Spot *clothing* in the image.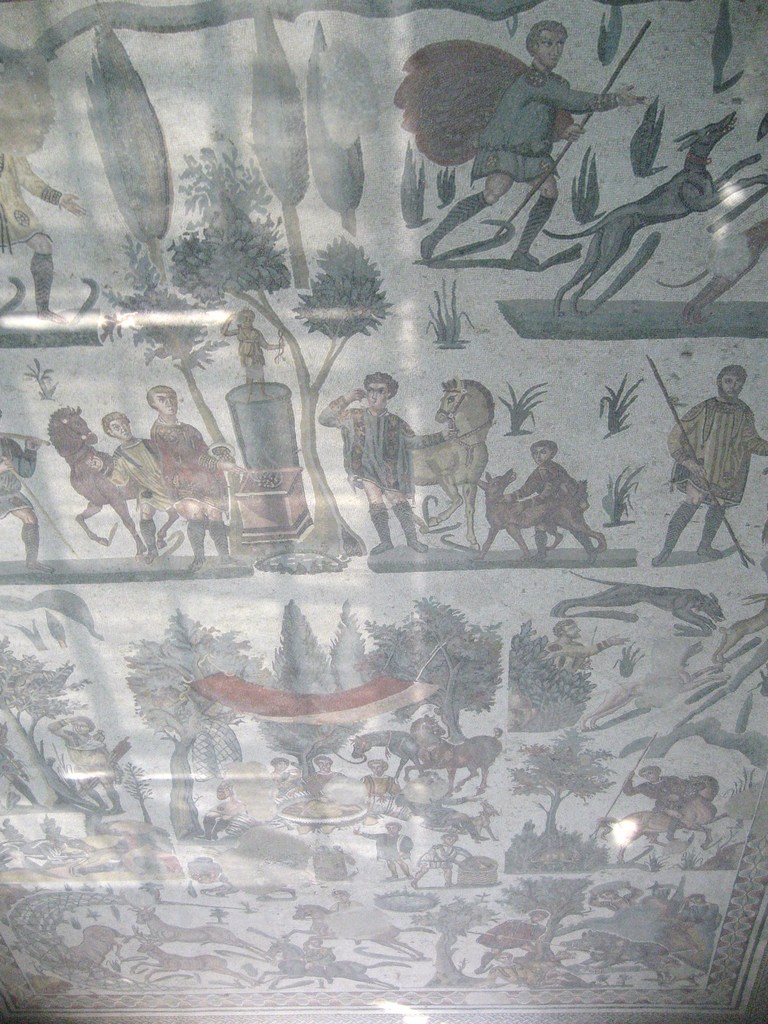
*clothing* found at 664/398/767/519.
